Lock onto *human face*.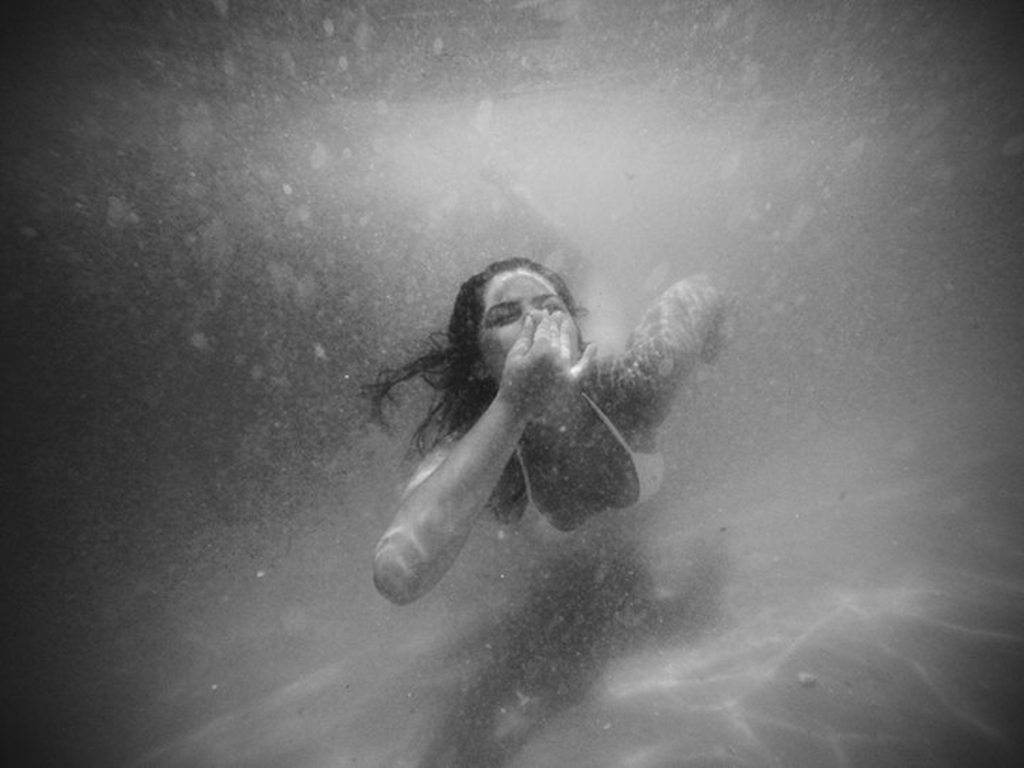
Locked: left=478, top=265, right=576, bottom=384.
